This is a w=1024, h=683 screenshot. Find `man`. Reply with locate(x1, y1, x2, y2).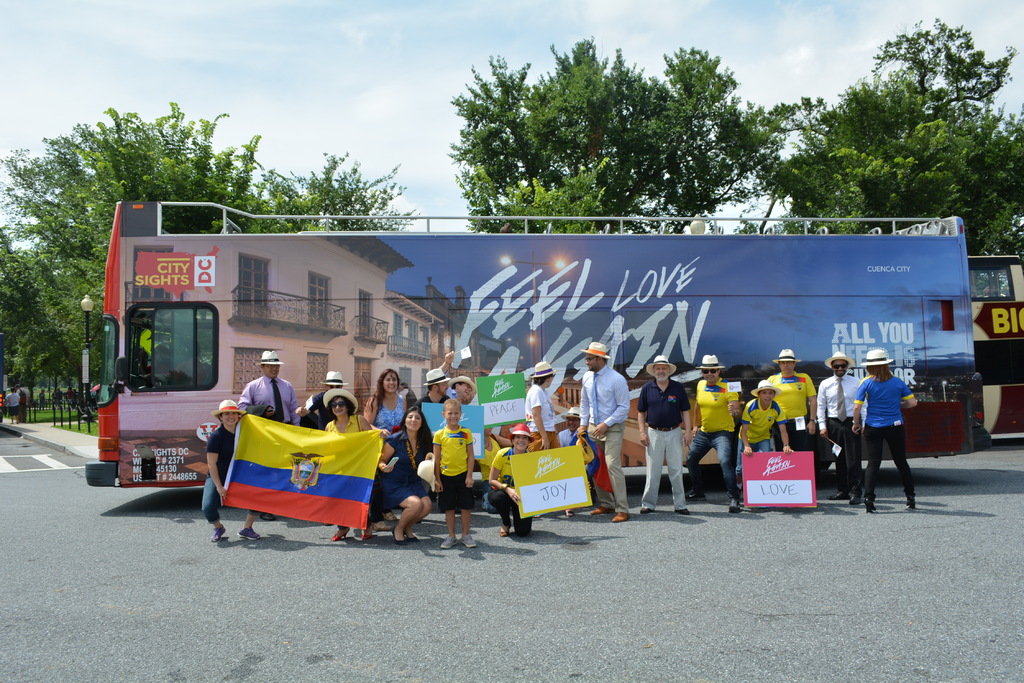
locate(765, 348, 817, 457).
